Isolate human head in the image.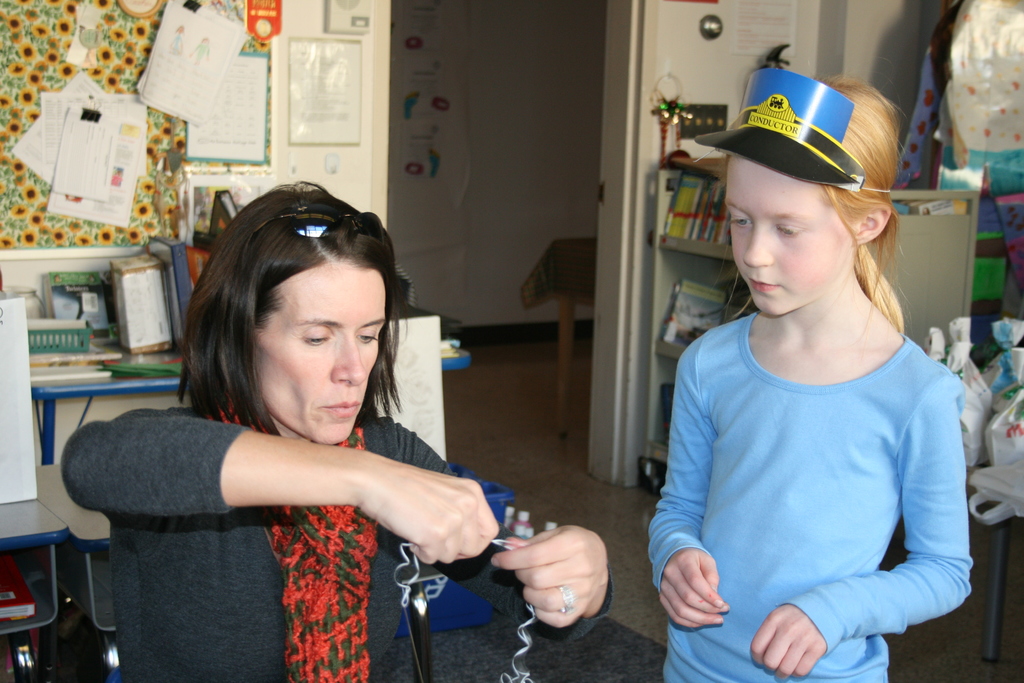
Isolated region: 195/195/396/440.
